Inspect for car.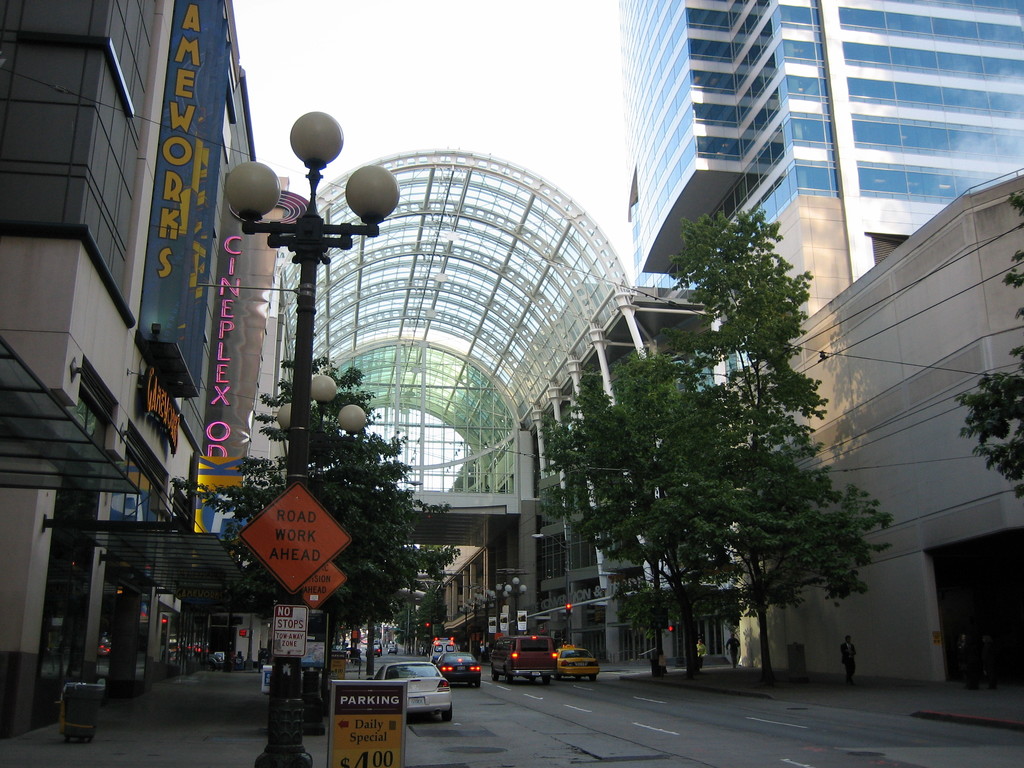
Inspection: 366:664:454:722.
